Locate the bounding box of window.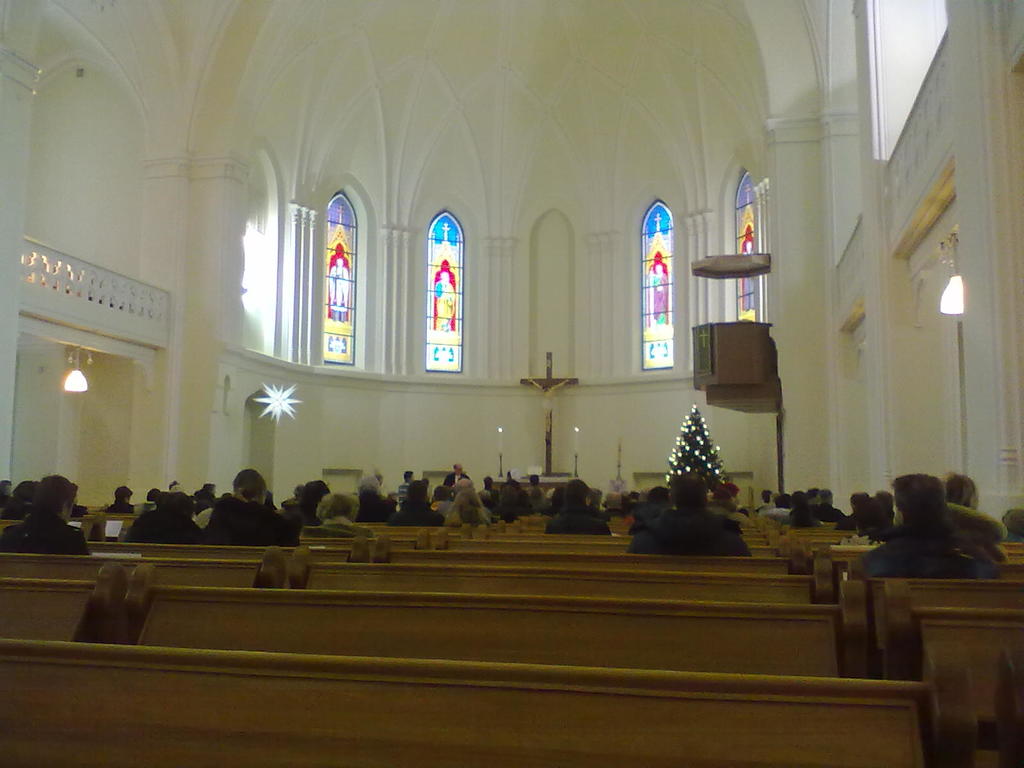
Bounding box: bbox(308, 186, 373, 376).
